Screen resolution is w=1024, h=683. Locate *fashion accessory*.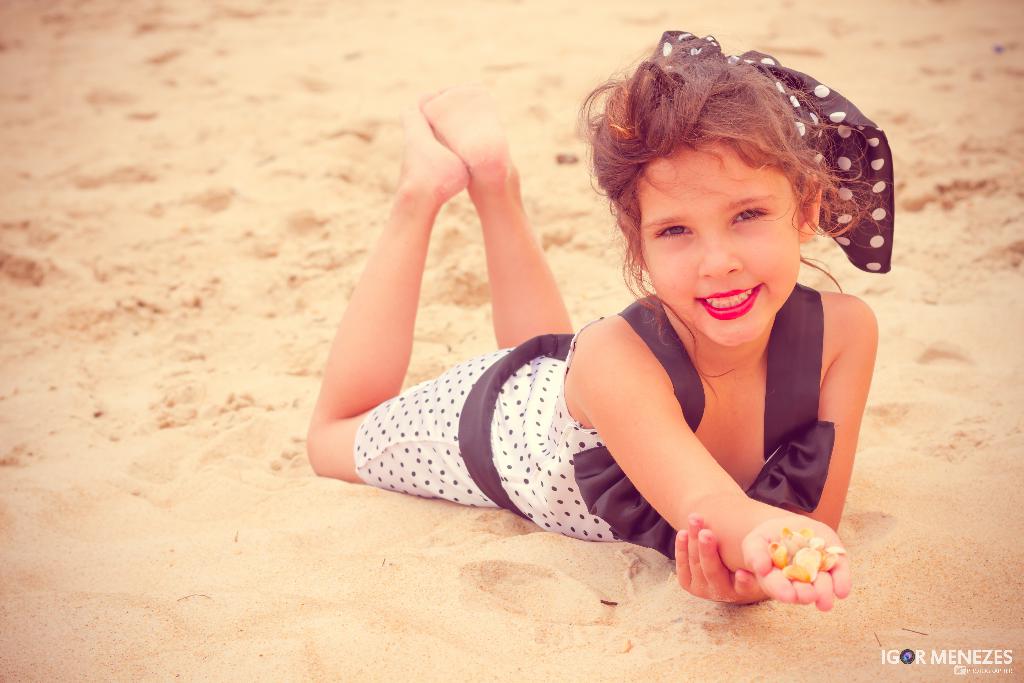
x1=648 y1=28 x2=894 y2=272.
